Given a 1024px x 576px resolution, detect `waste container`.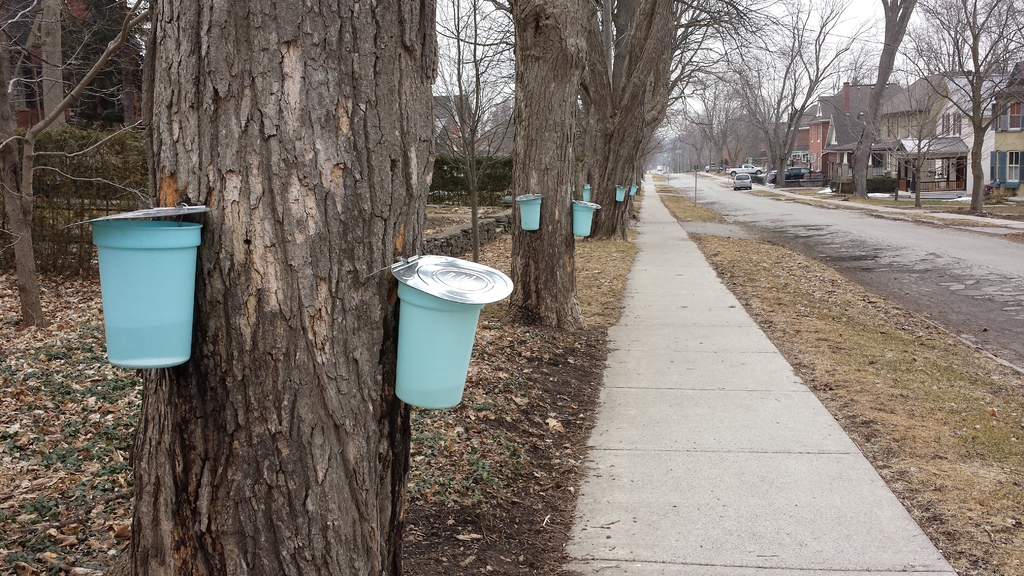
67:196:223:373.
